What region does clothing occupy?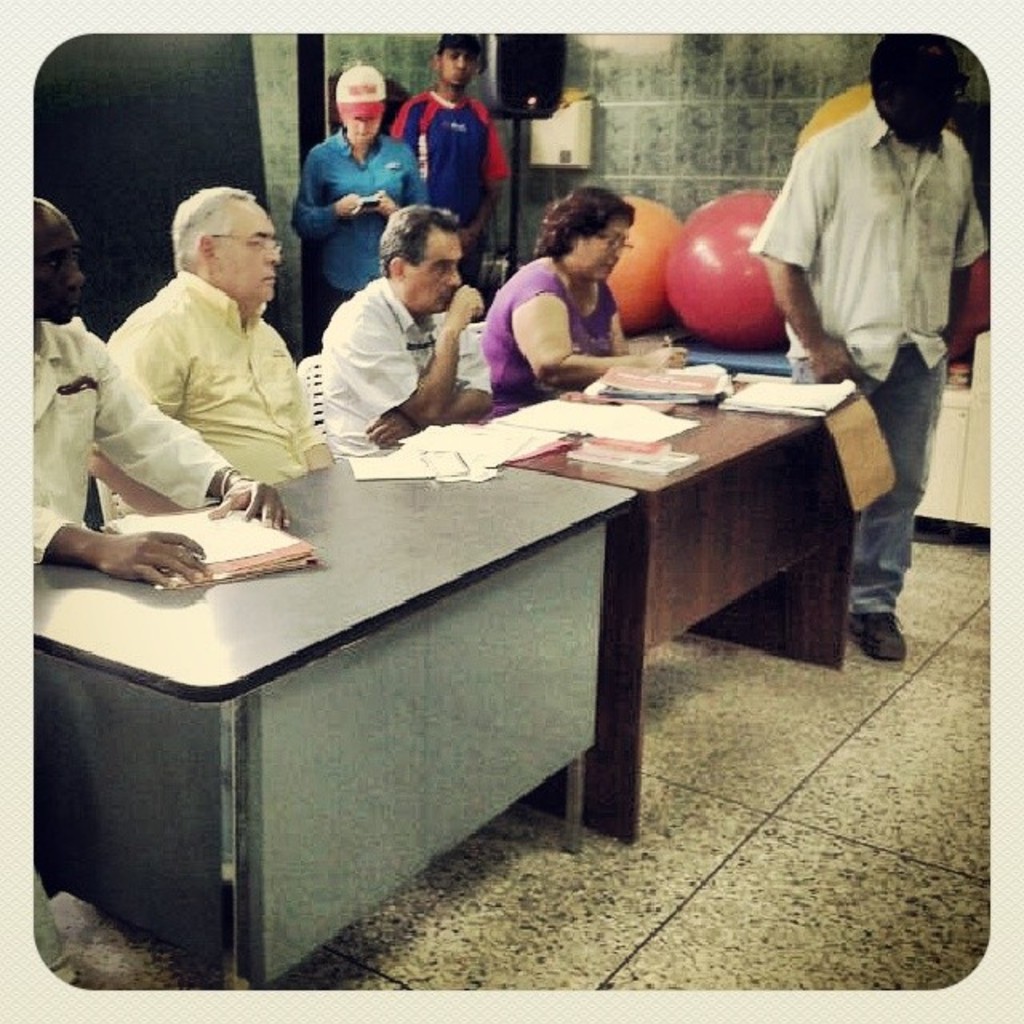
BBox(782, 26, 997, 427).
